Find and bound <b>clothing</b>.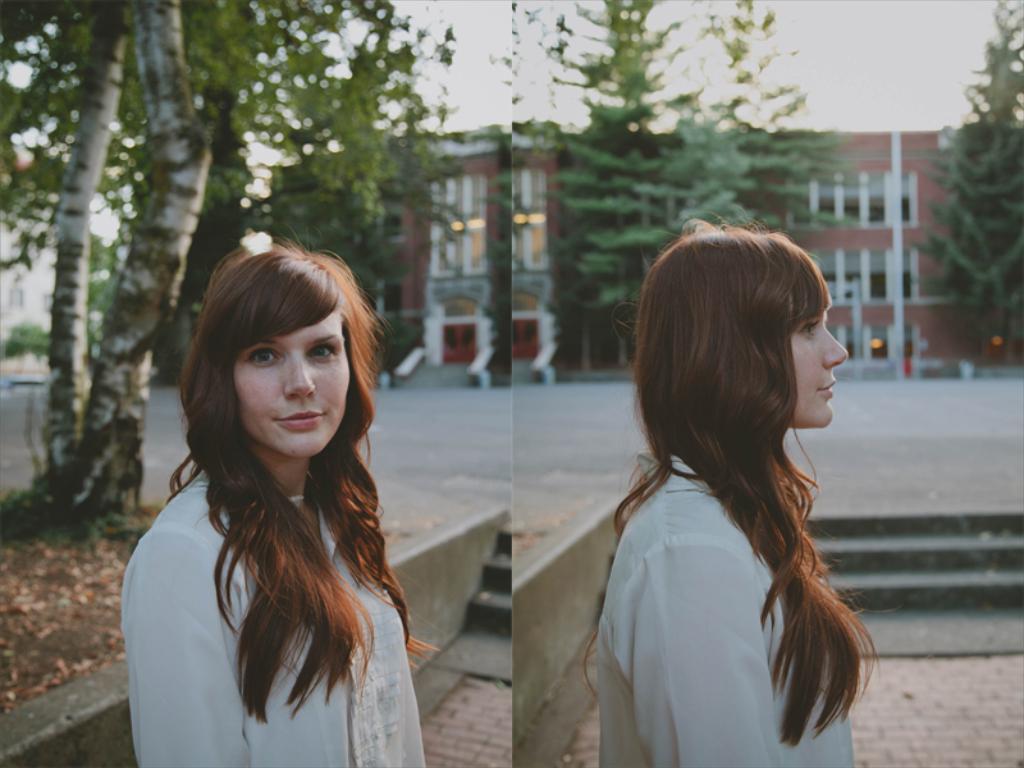
Bound: box=[593, 449, 854, 767].
